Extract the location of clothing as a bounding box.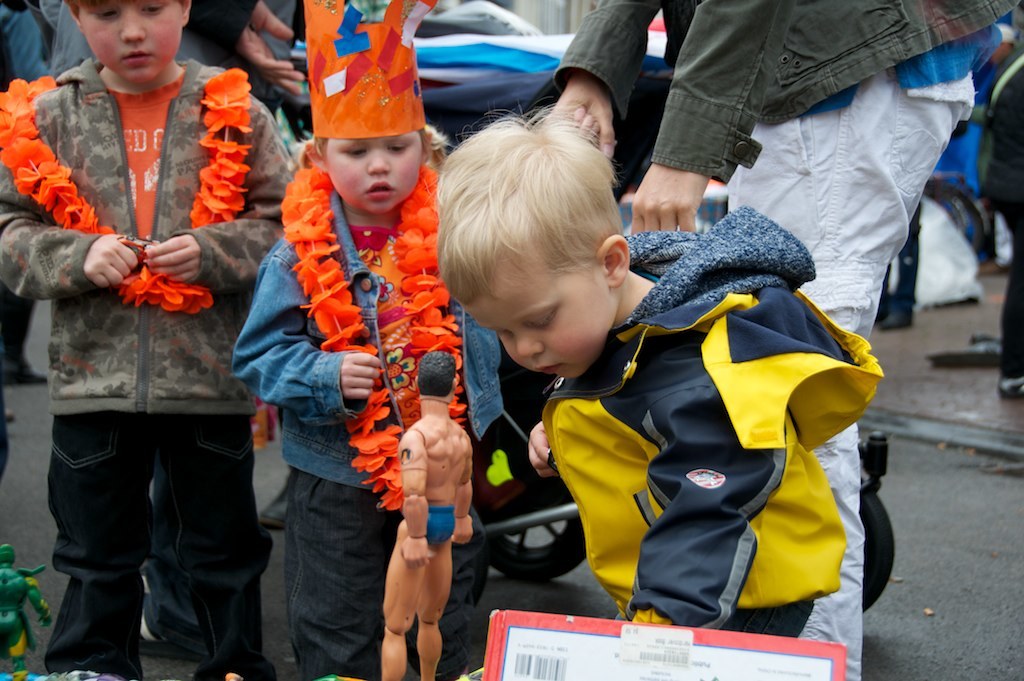
{"x1": 980, "y1": 43, "x2": 1023, "y2": 380}.
